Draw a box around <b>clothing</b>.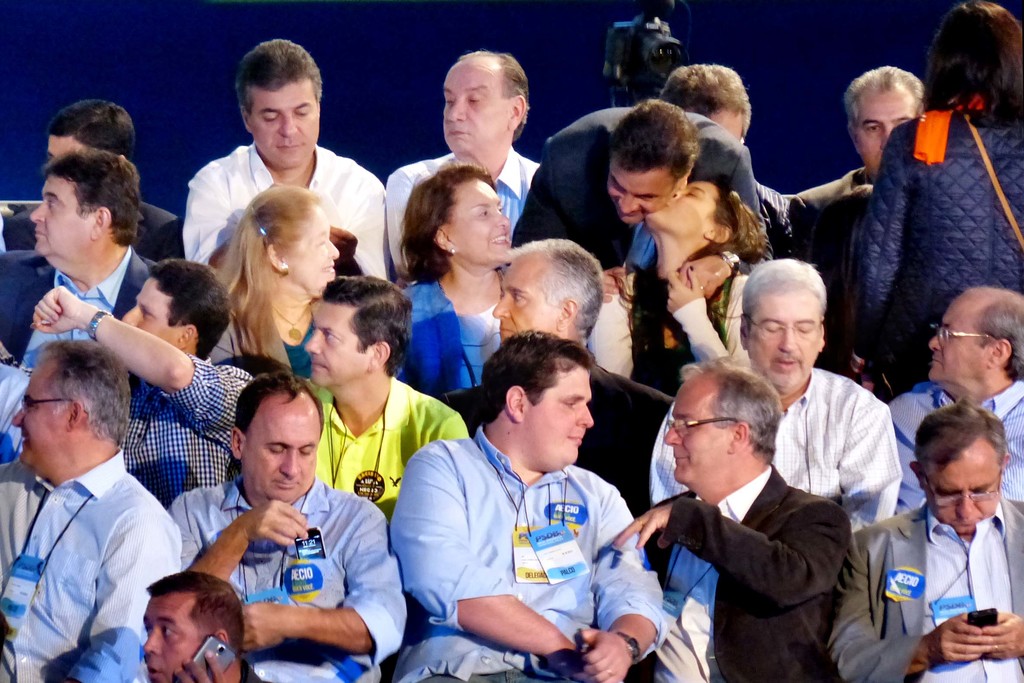
region(193, 149, 375, 285).
